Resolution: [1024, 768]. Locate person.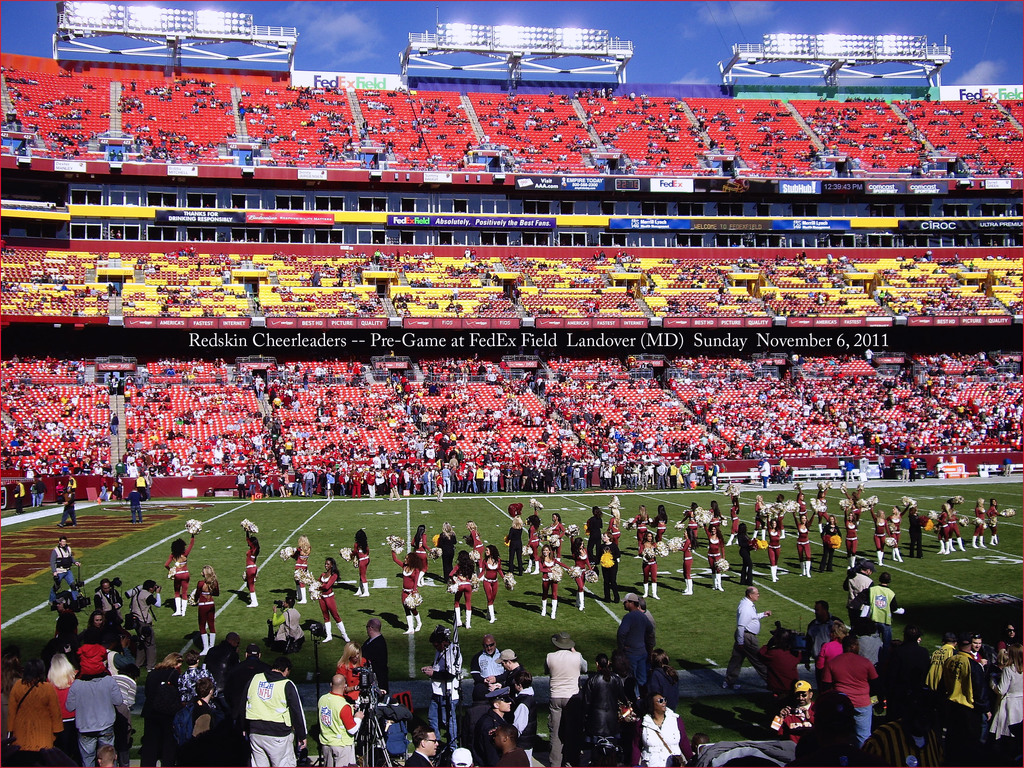
(884, 620, 1023, 767).
